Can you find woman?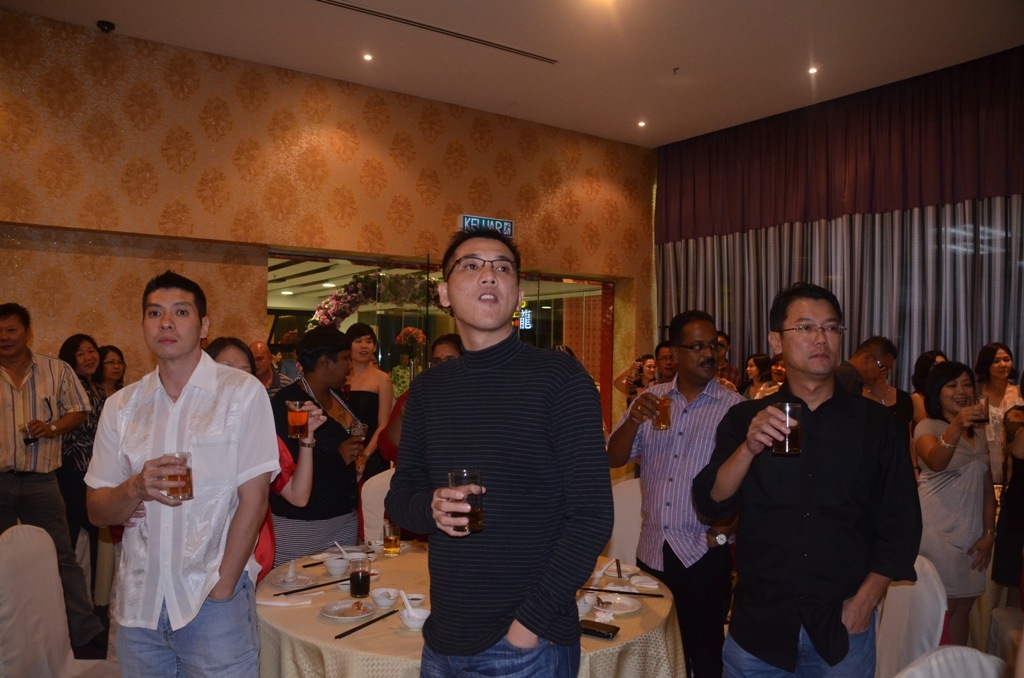
Yes, bounding box: rect(968, 340, 1021, 497).
